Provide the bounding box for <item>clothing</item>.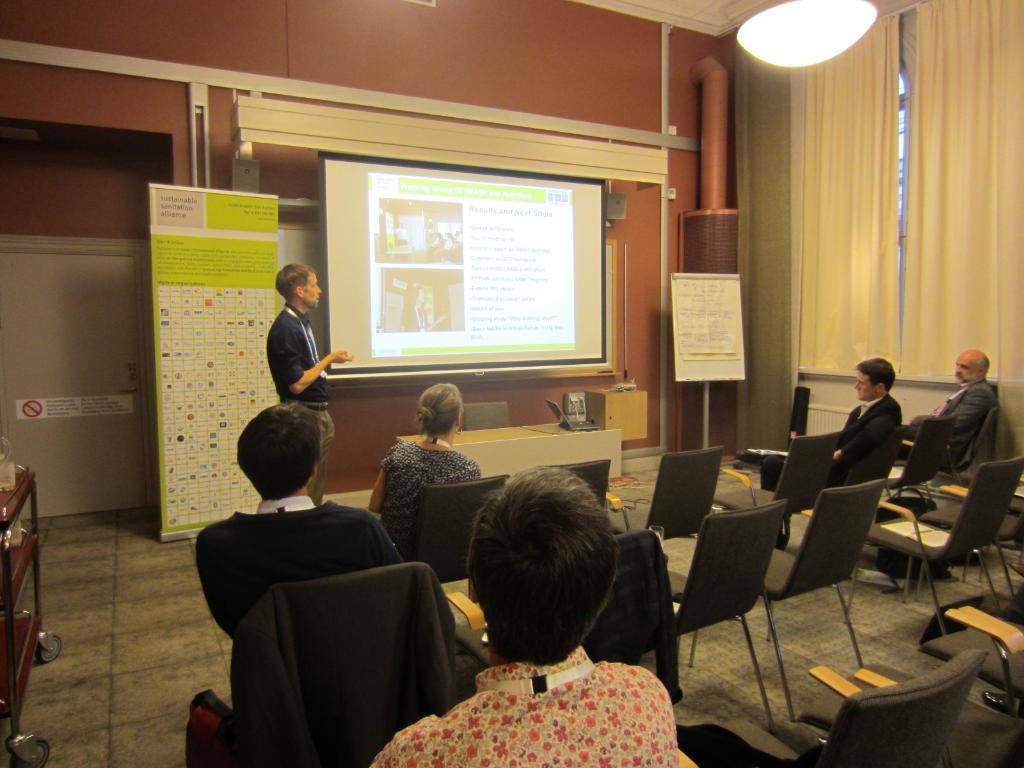
left=199, top=556, right=464, bottom=767.
